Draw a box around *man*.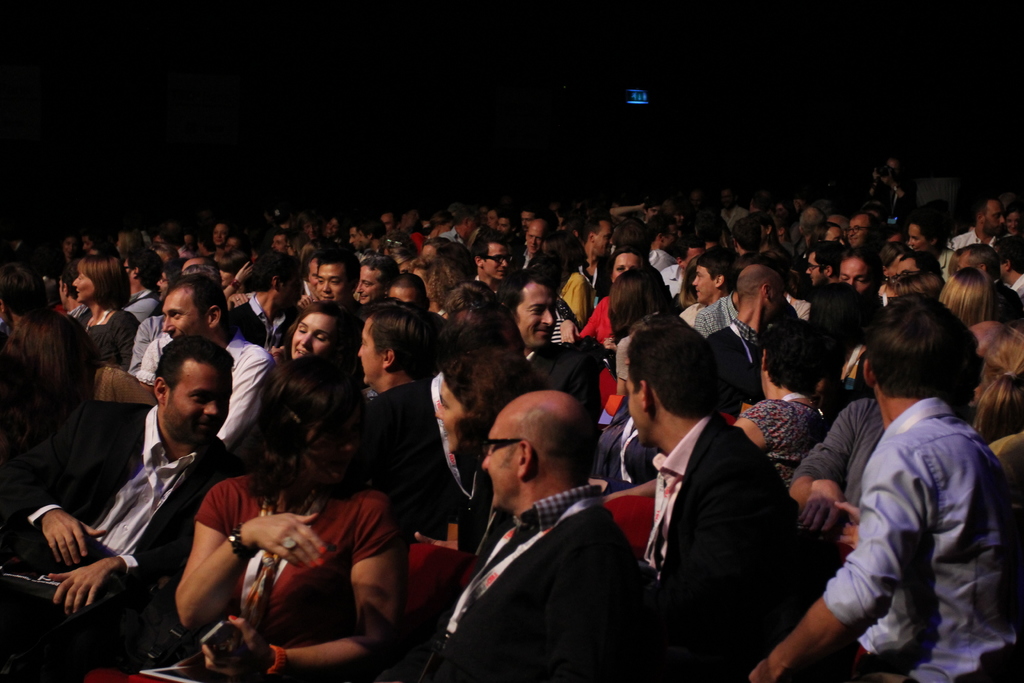
(left=948, top=202, right=1003, bottom=252).
